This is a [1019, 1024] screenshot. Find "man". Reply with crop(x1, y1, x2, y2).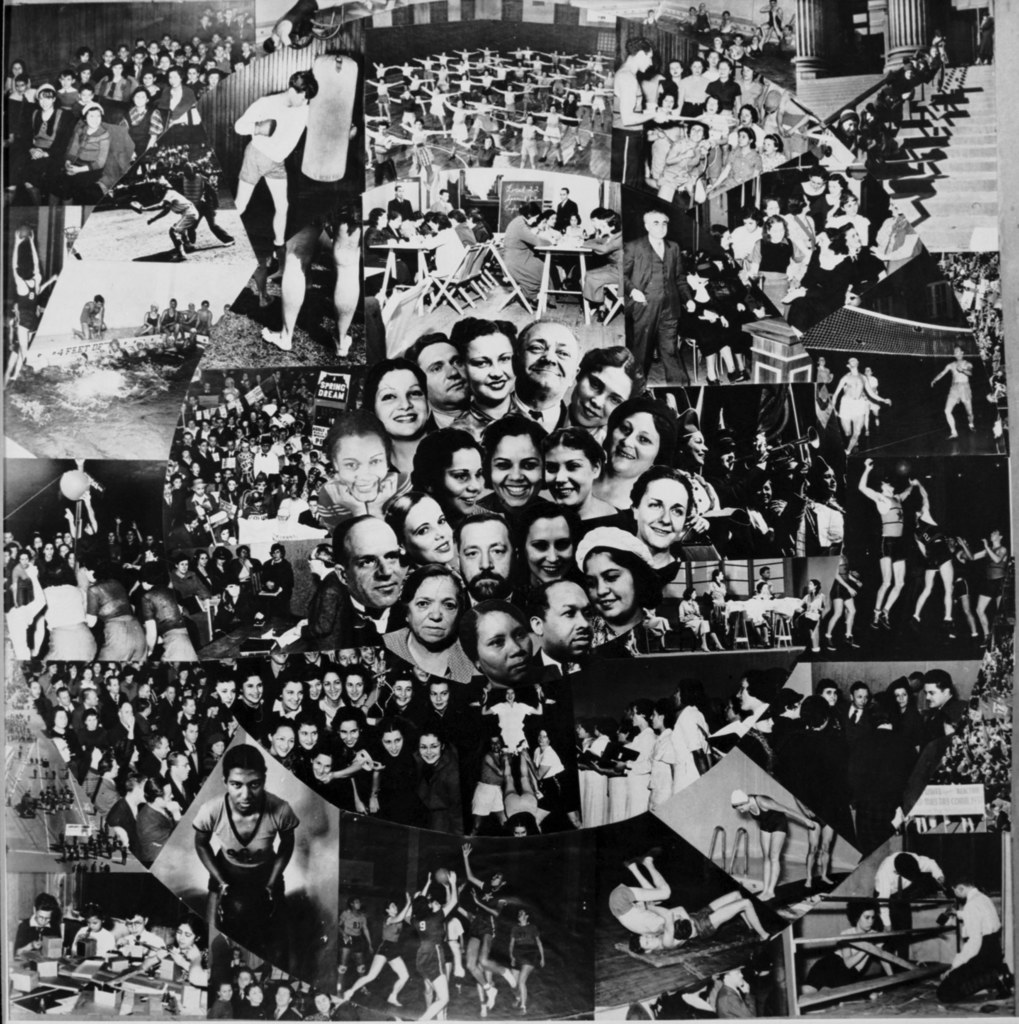
crop(146, 734, 326, 974).
